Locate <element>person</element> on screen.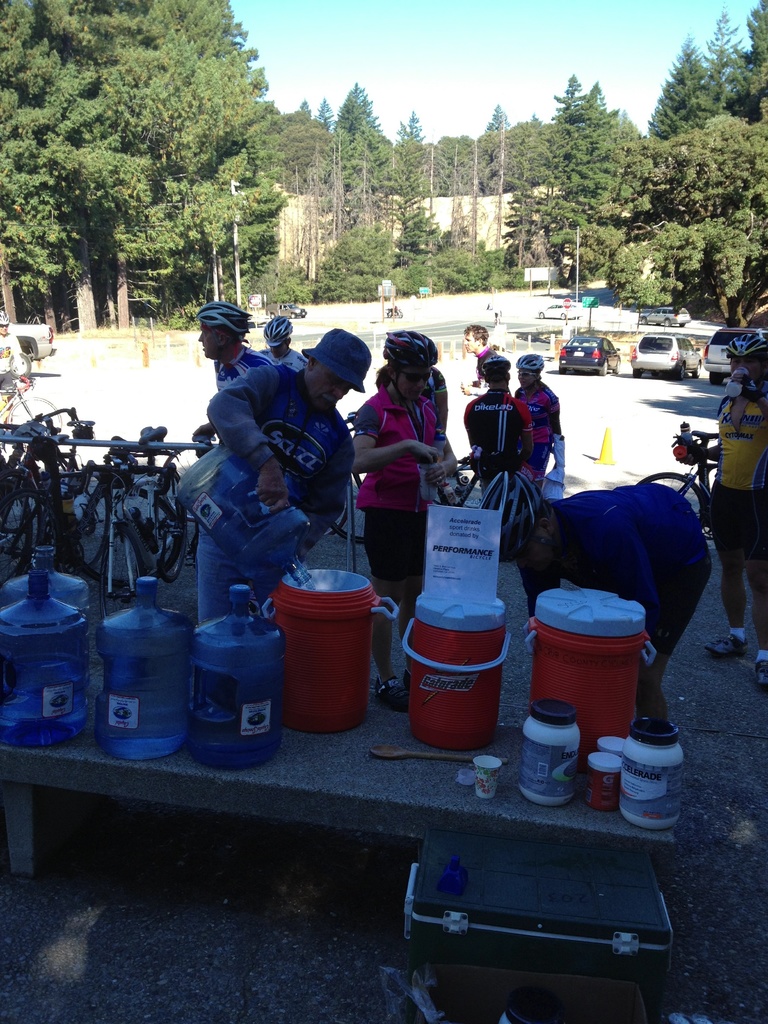
On screen at box(198, 302, 275, 445).
